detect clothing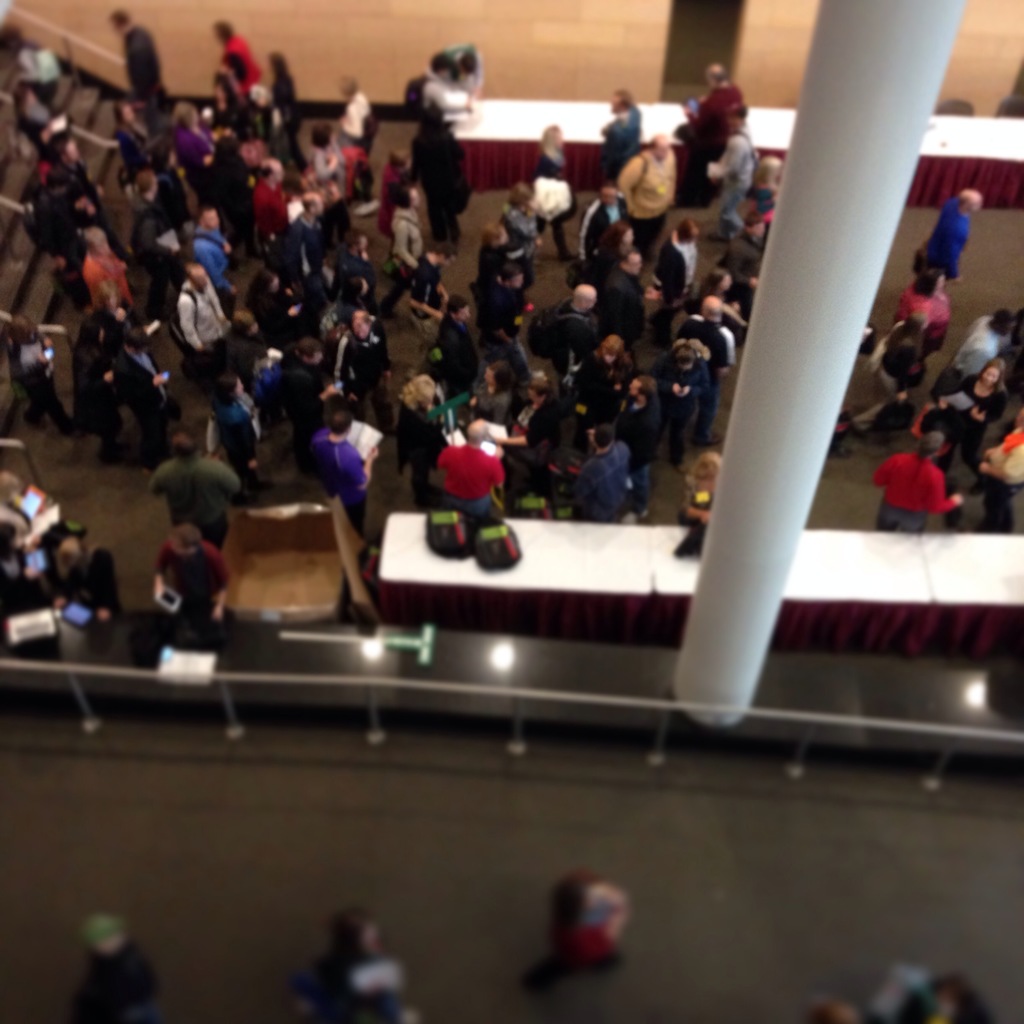
bbox=[68, 937, 162, 1023]
